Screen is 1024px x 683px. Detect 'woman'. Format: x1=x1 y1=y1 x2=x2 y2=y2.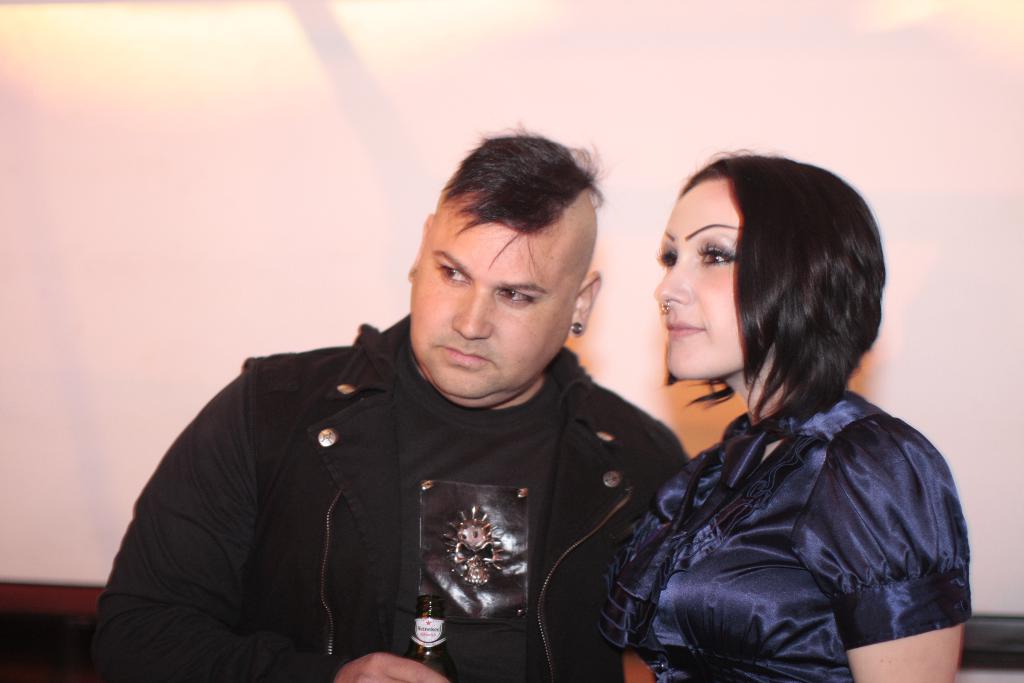
x1=595 y1=149 x2=972 y2=682.
